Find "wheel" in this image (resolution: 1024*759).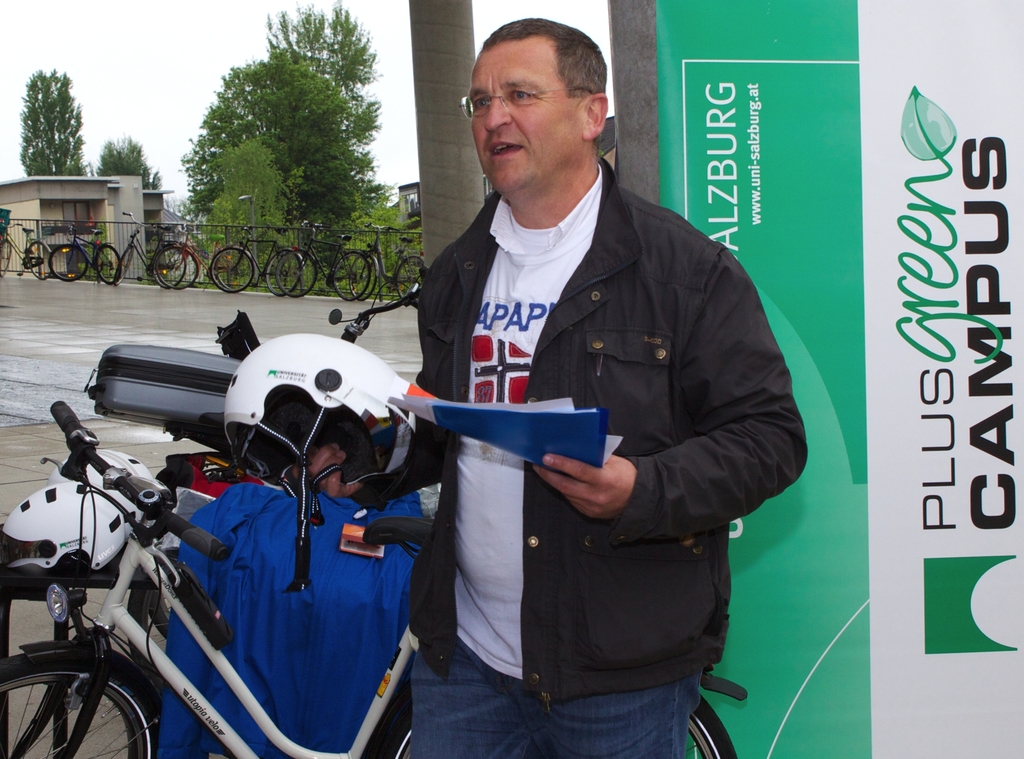
box=[47, 242, 86, 284].
